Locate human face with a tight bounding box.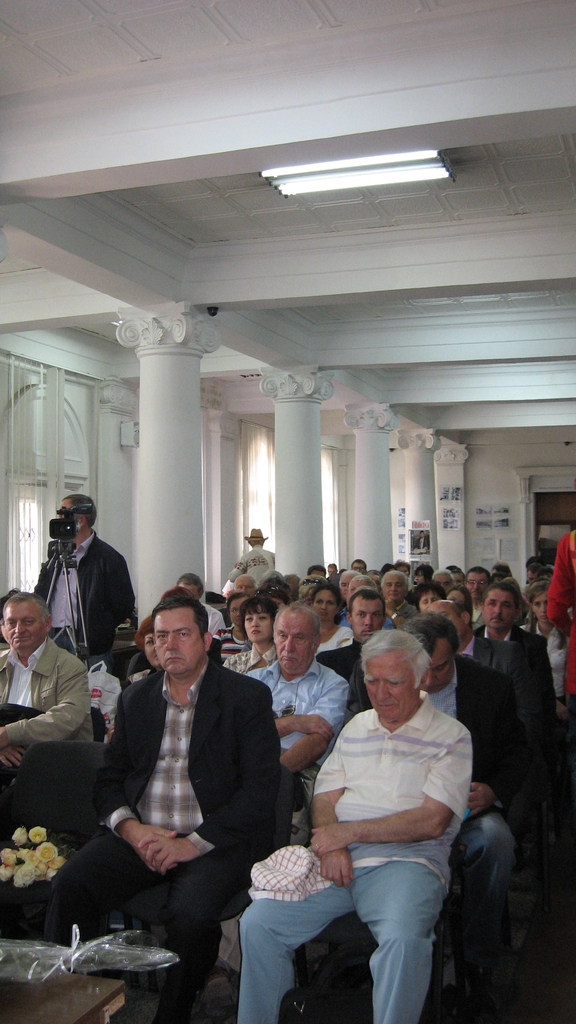
<box>423,643,455,694</box>.
